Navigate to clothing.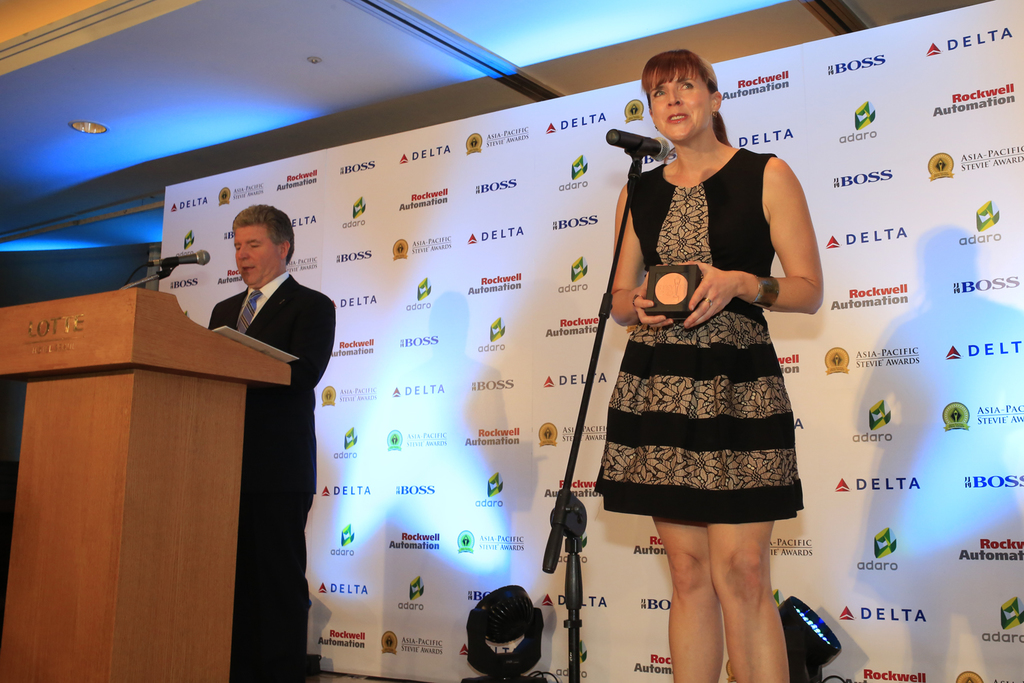
Navigation target: 598/109/812/516.
